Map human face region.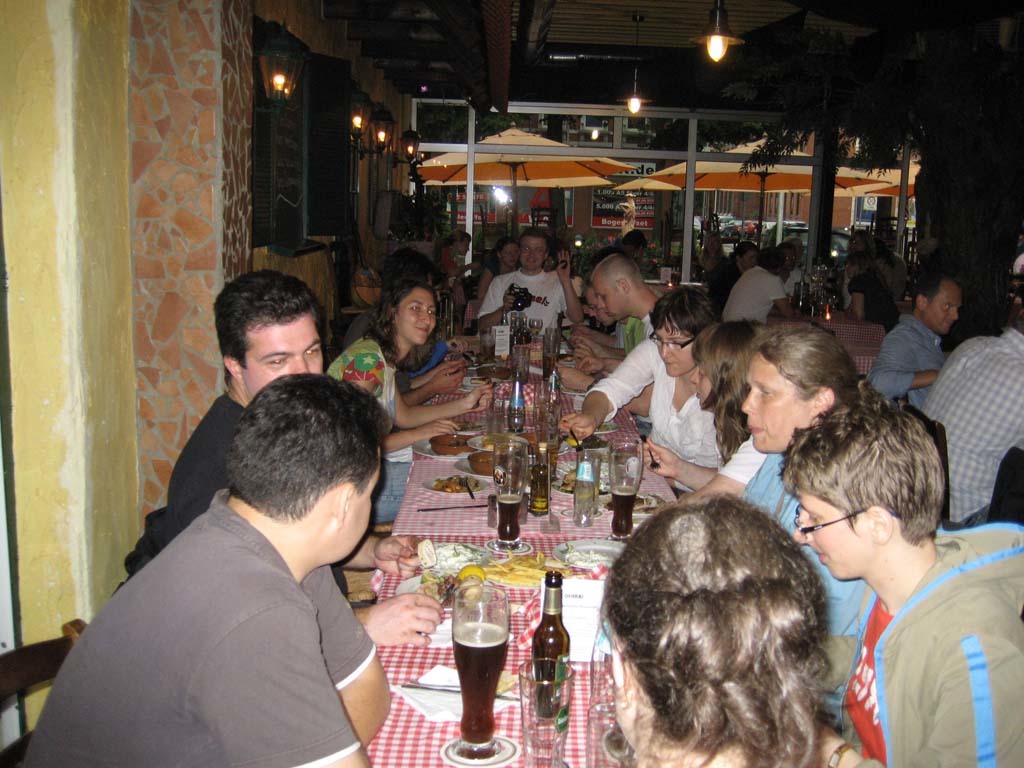
Mapped to {"left": 459, "top": 237, "right": 474, "bottom": 260}.
